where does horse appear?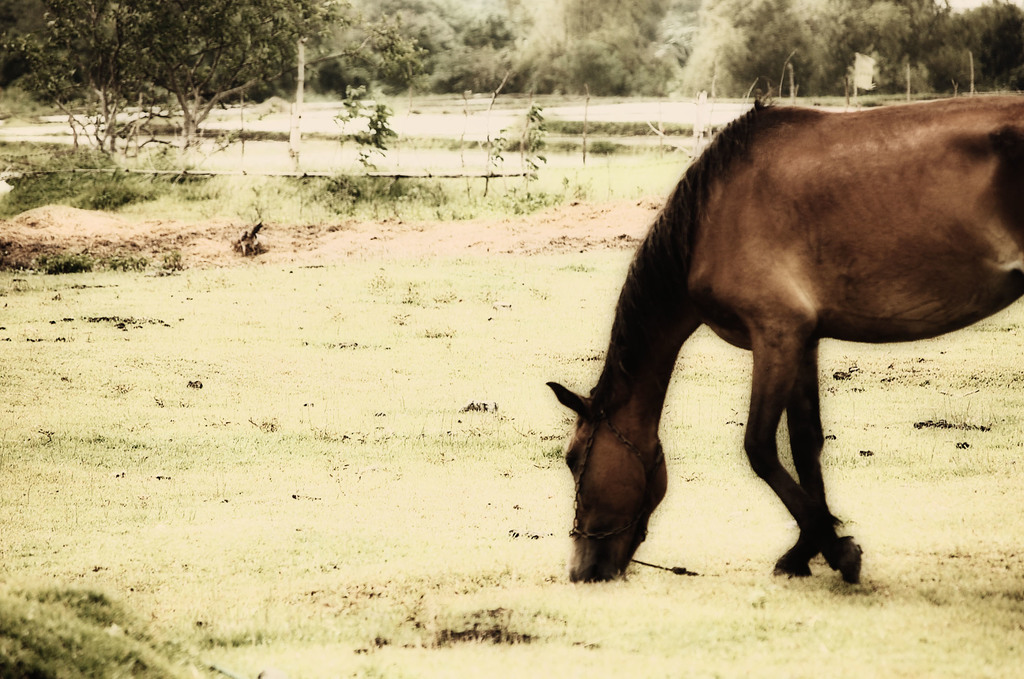
Appears at bbox=(541, 87, 1023, 582).
